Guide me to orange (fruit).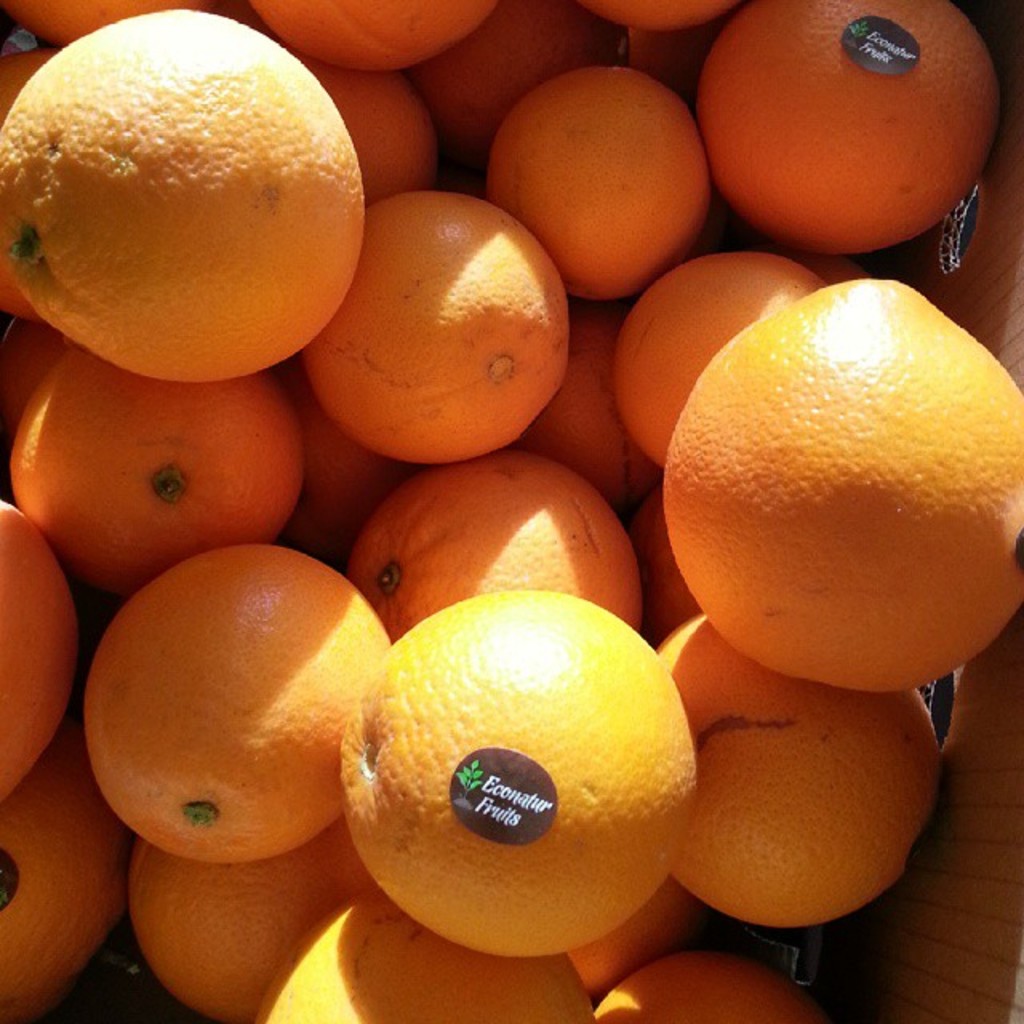
Guidance: crop(256, 0, 469, 75).
